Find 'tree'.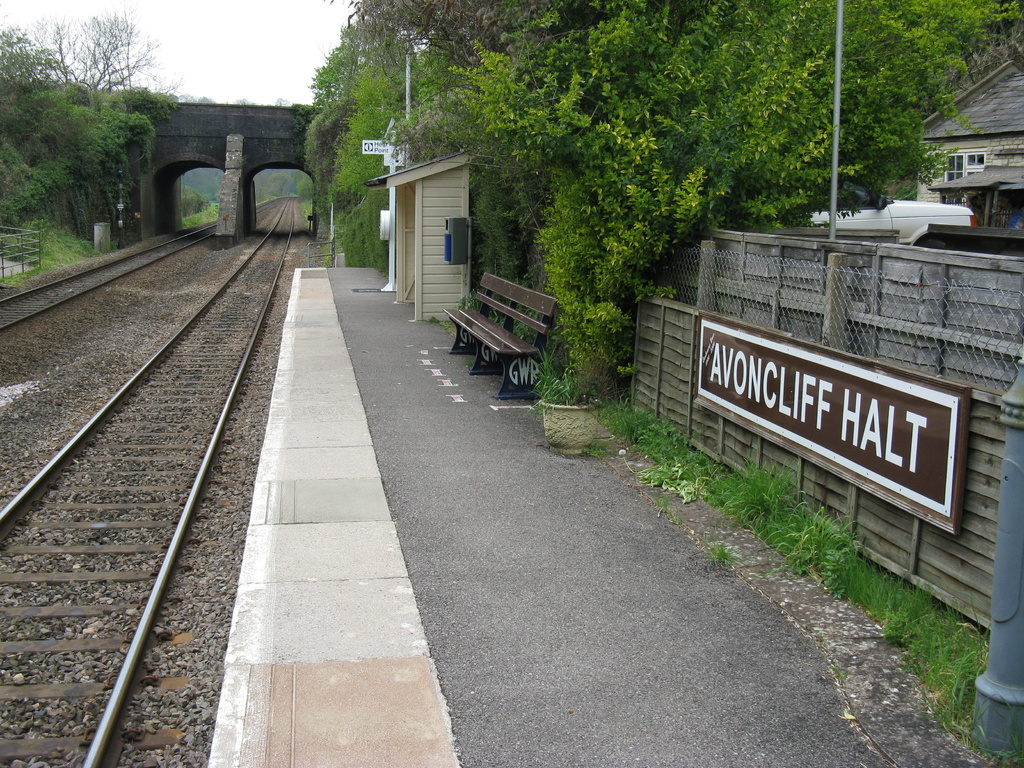
1 19 67 224.
